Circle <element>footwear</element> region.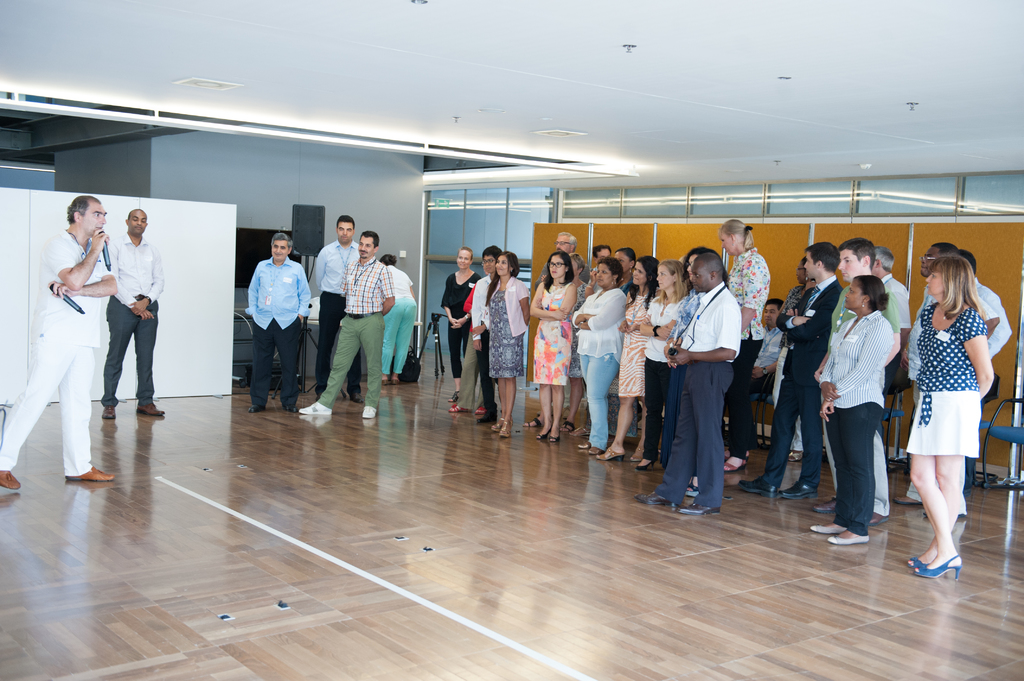
Region: bbox=[0, 465, 19, 493].
